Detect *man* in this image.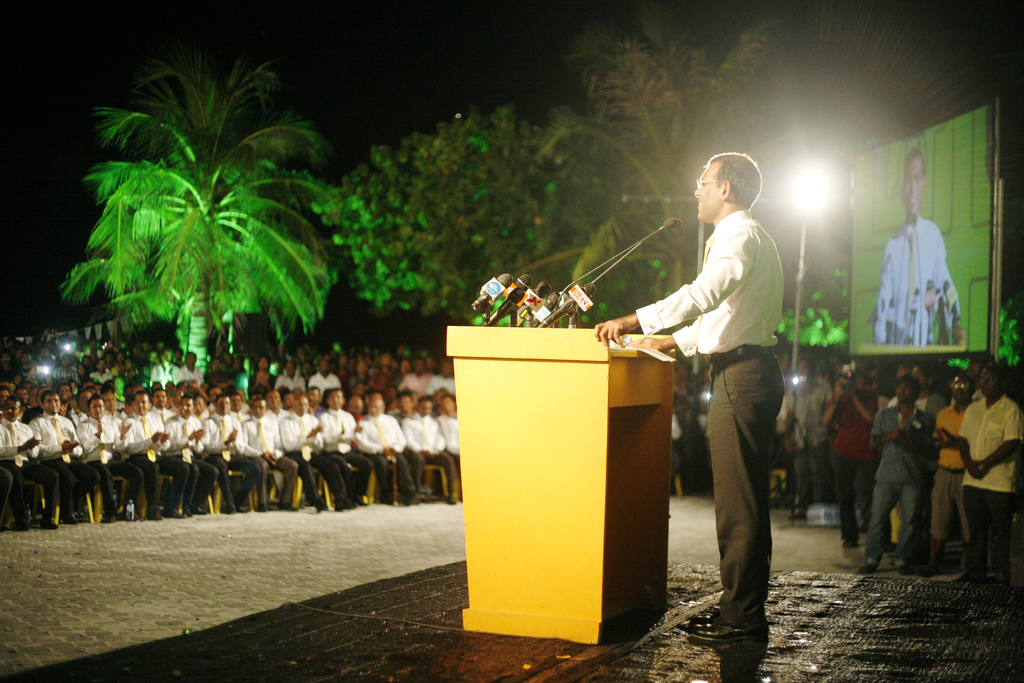
Detection: 232/394/248/420.
